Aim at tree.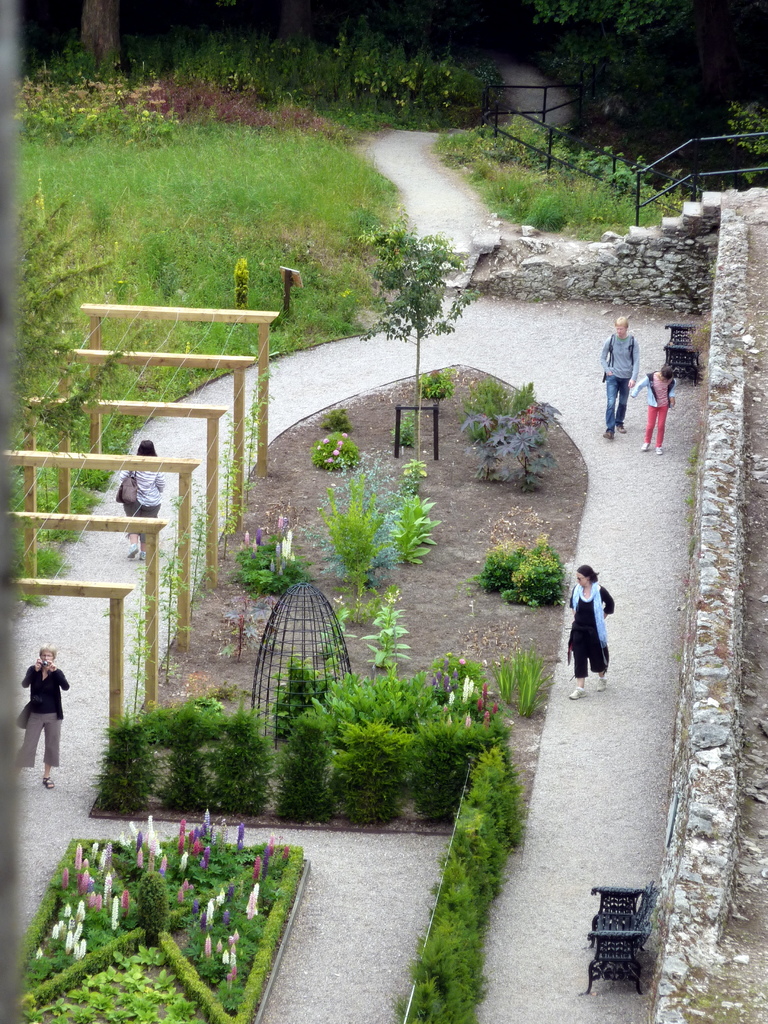
Aimed at pyautogui.locateOnScreen(154, 703, 218, 823).
